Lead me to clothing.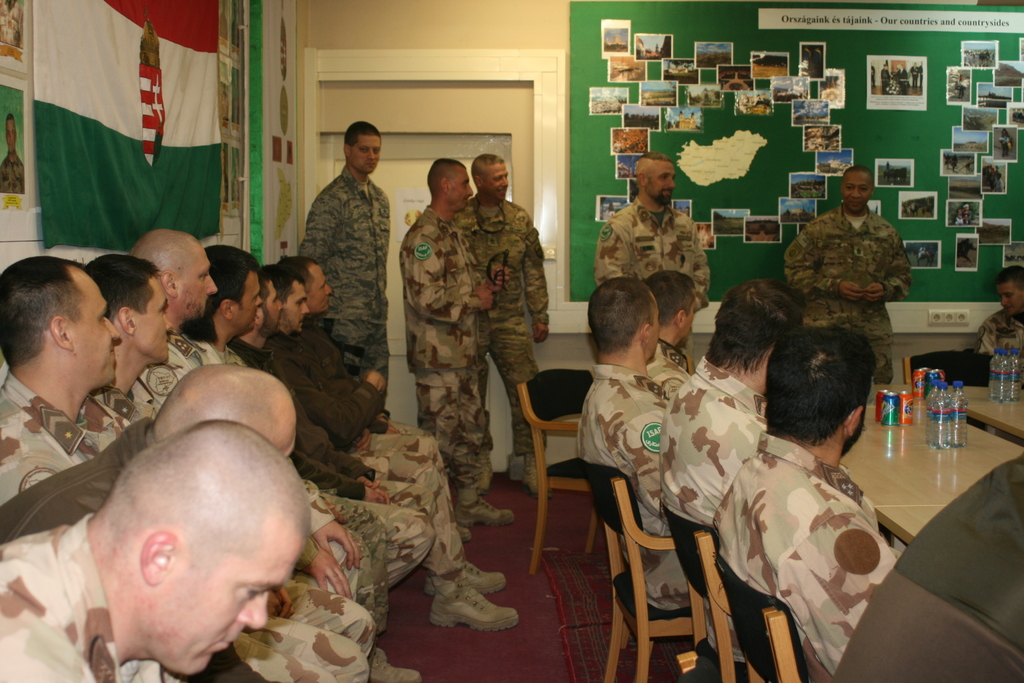
Lead to 174/331/465/574.
